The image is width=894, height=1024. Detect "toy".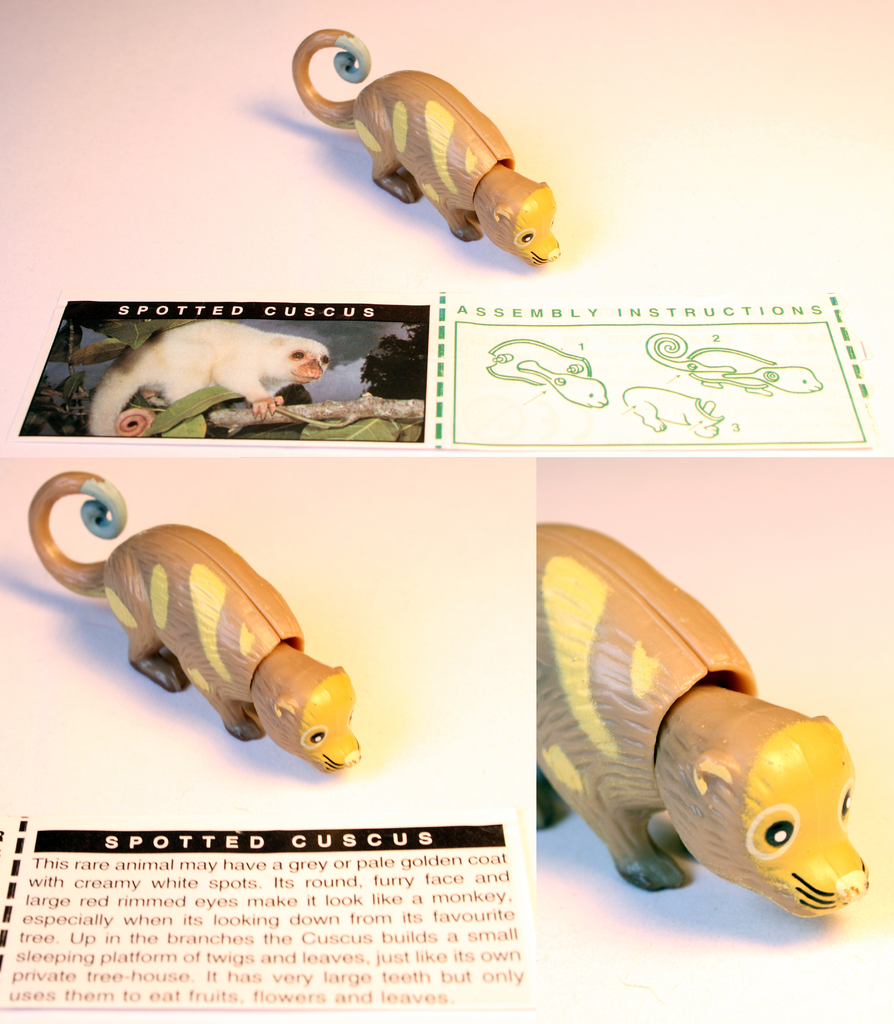
Detection: region(34, 479, 366, 771).
